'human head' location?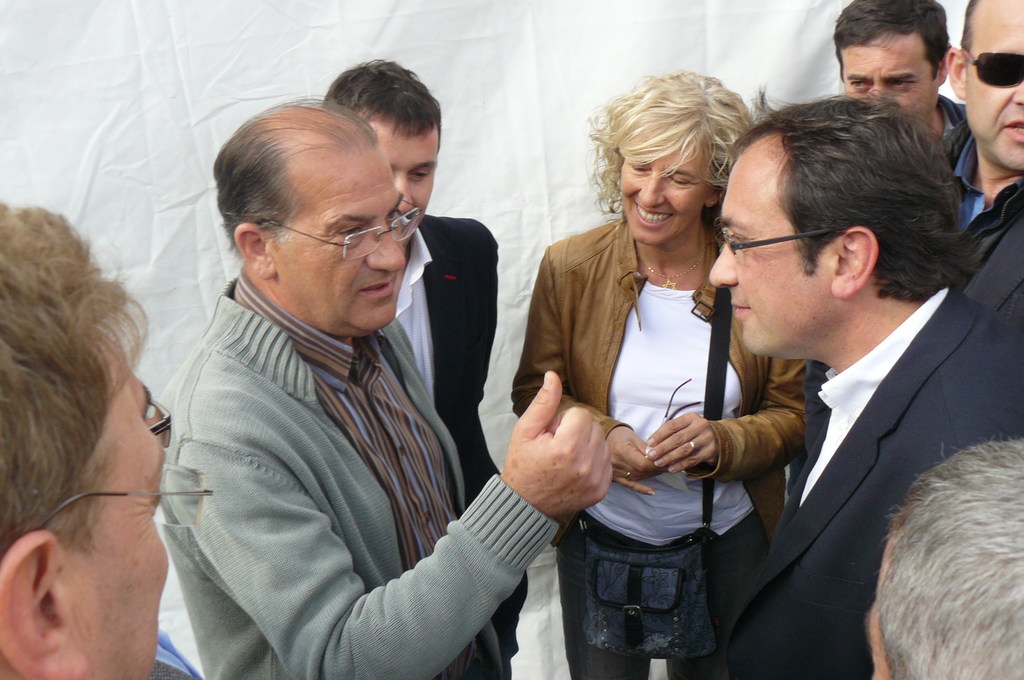
<region>607, 72, 740, 250</region>
